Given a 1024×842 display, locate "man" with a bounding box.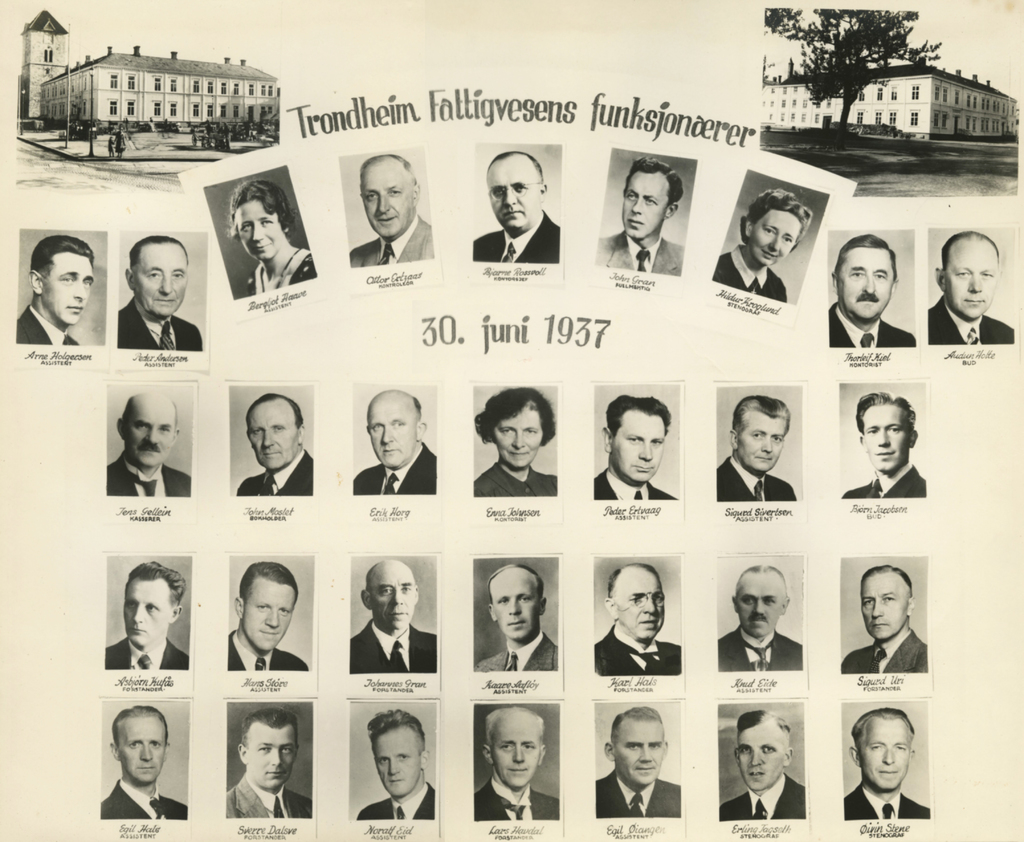
Located: box(850, 396, 928, 499).
